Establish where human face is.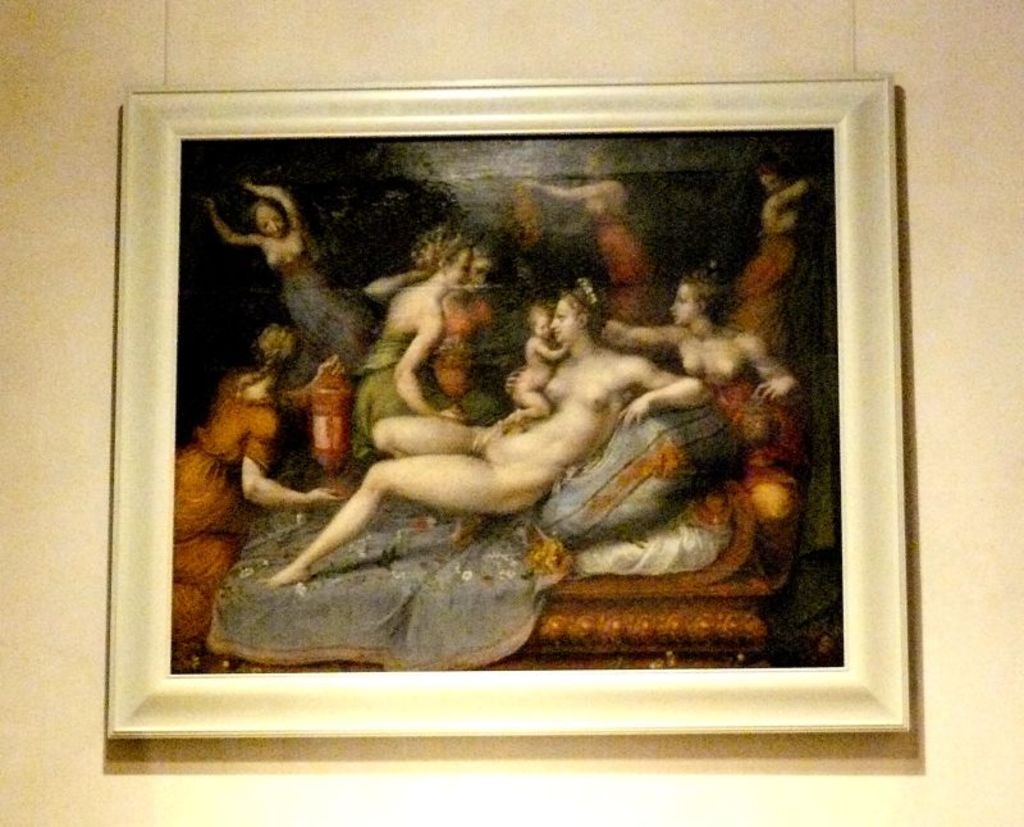
Established at [672,284,695,328].
